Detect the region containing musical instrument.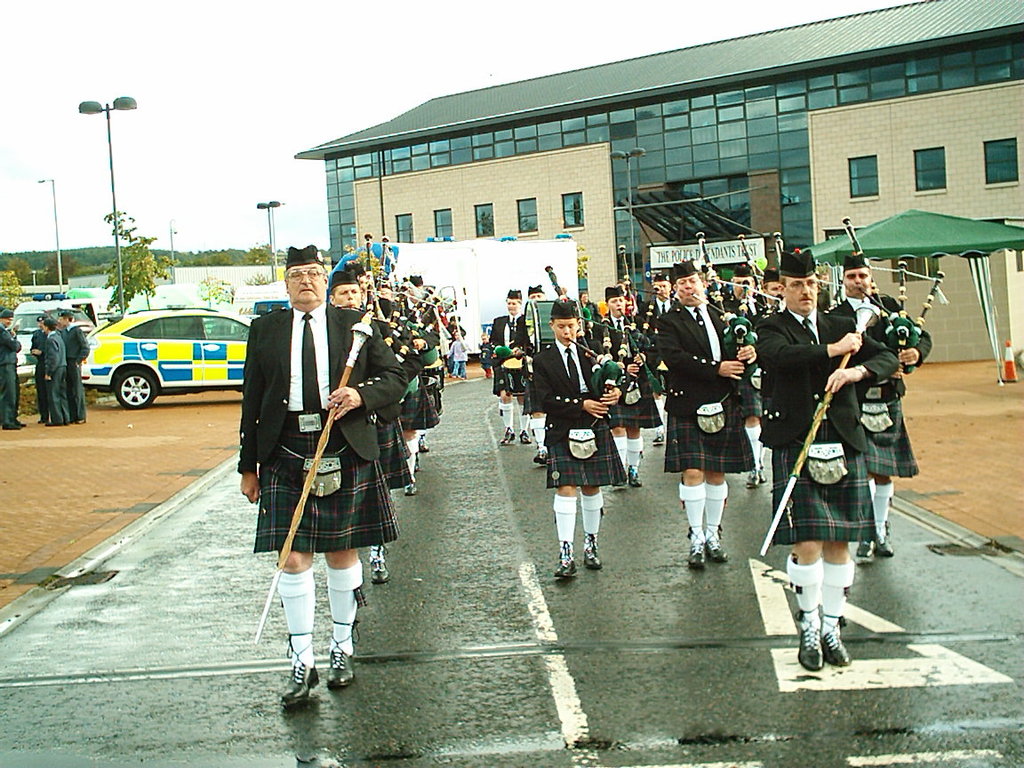
{"x1": 777, "y1": 235, "x2": 838, "y2": 320}.
